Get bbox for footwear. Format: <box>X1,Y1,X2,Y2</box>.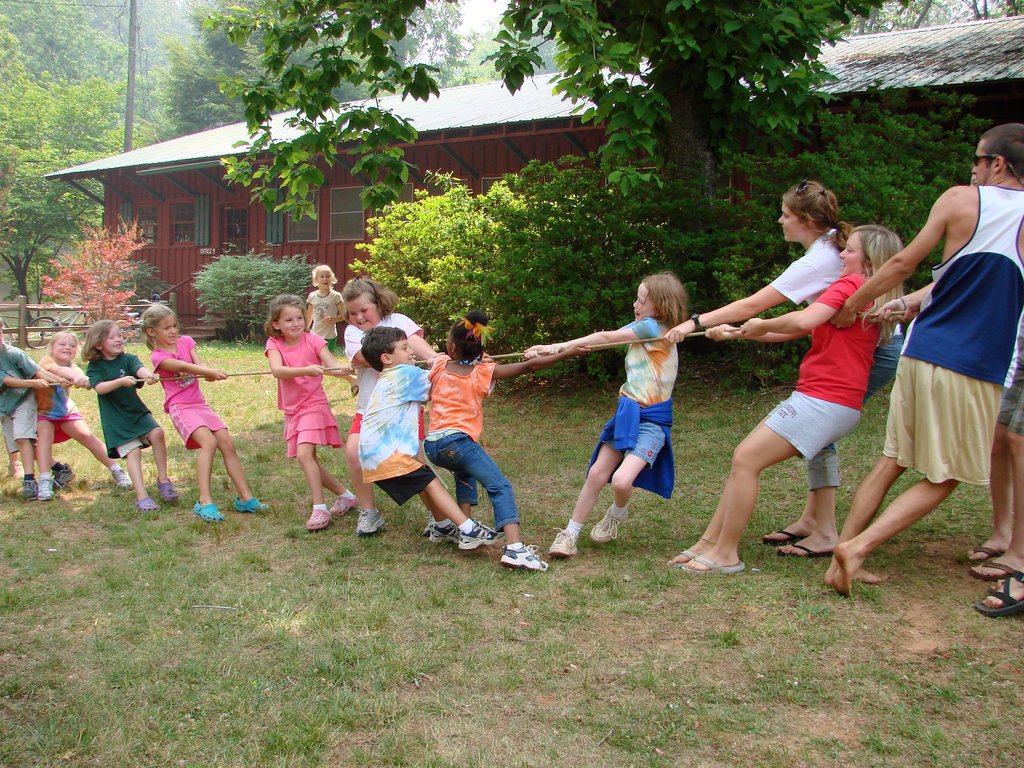
<box>588,506,628,540</box>.
